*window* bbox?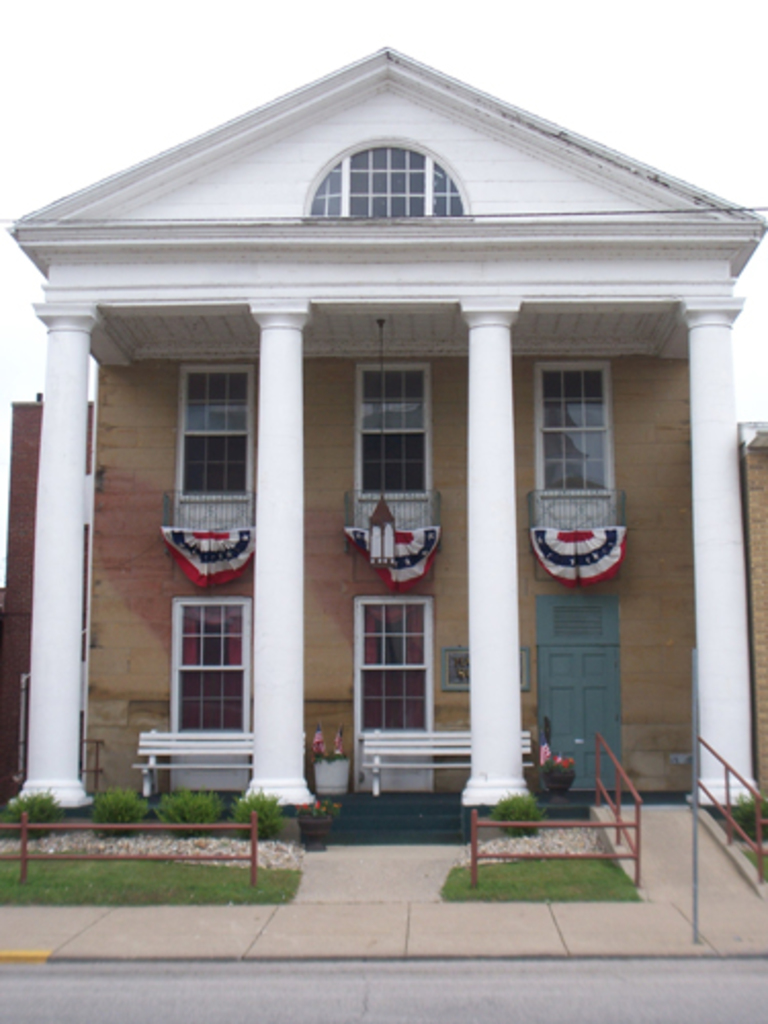
166 580 264 752
